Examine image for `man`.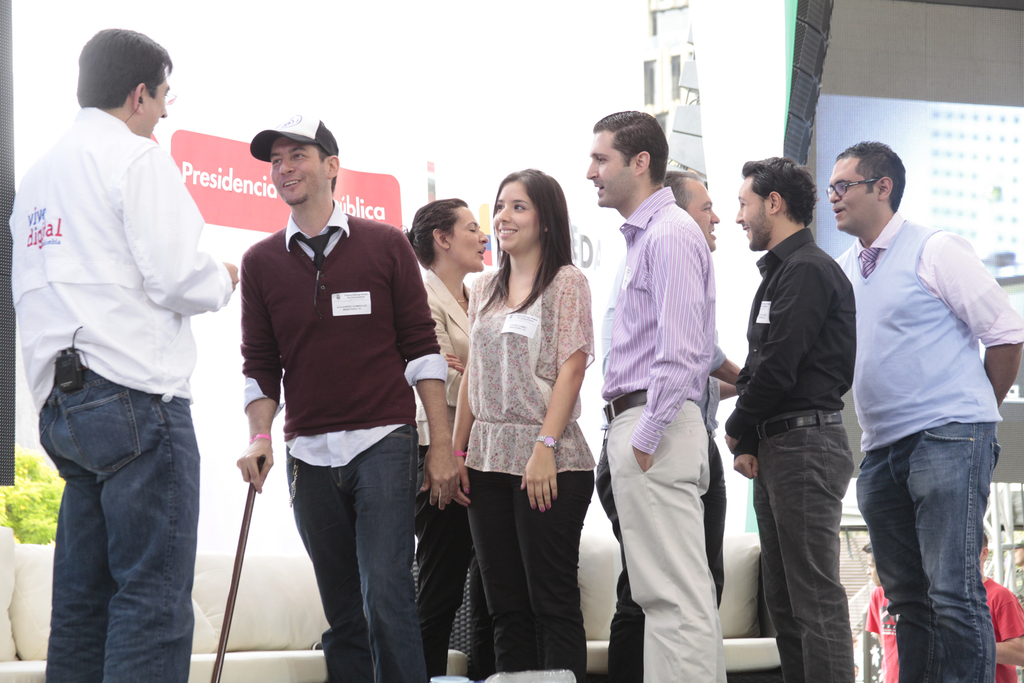
Examination result: locate(831, 131, 1016, 672).
